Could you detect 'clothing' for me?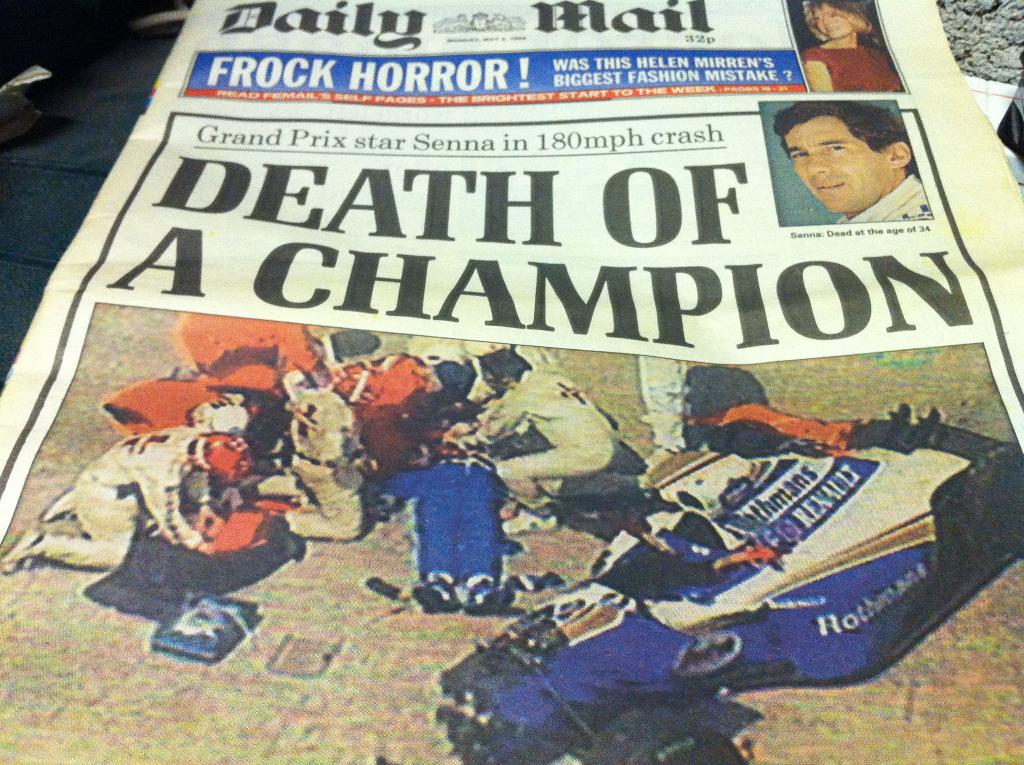
Detection result: bbox=(388, 447, 504, 584).
